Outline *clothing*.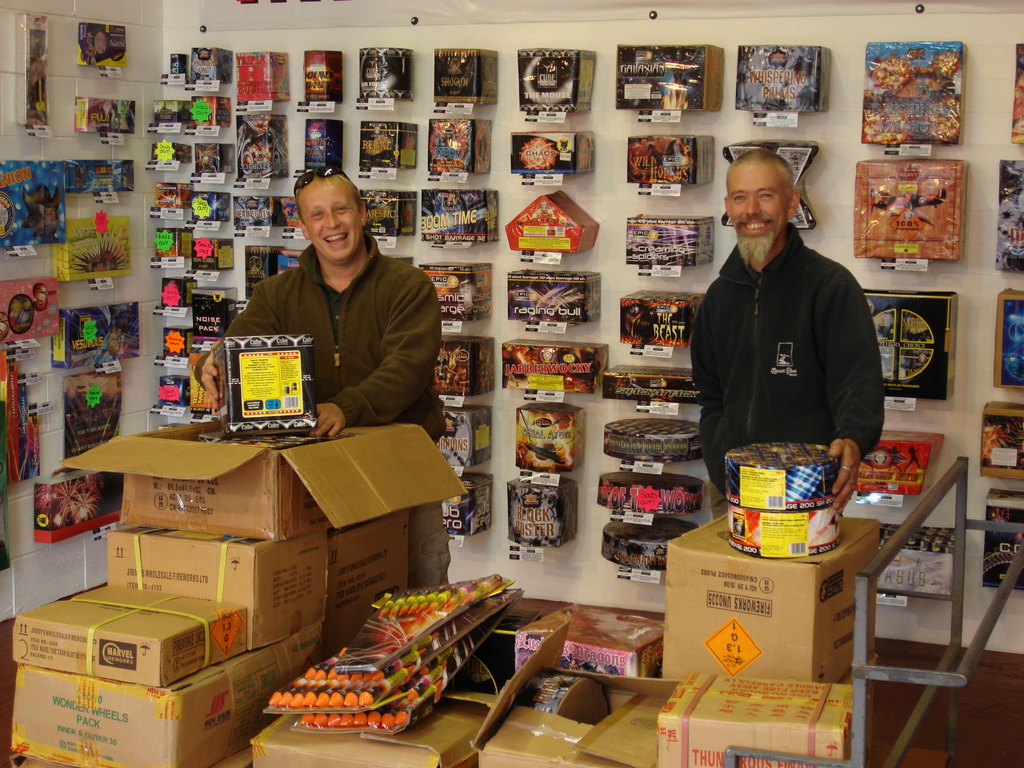
Outline: box(409, 504, 451, 590).
